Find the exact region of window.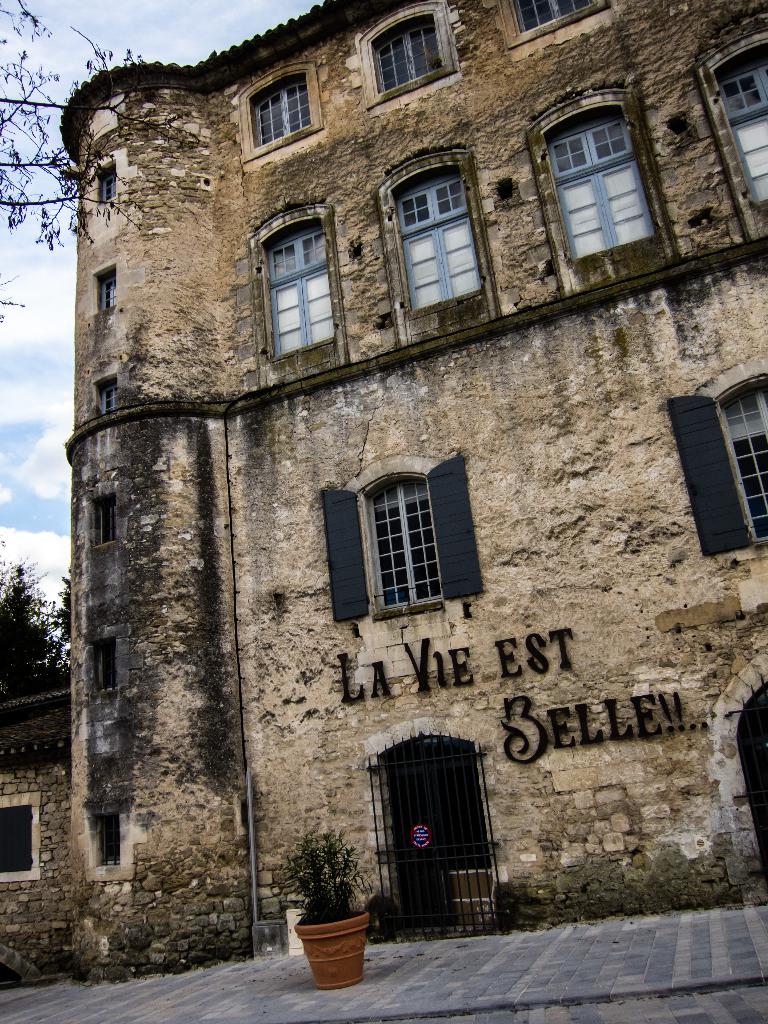
Exact region: {"x1": 374, "y1": 19, "x2": 441, "y2": 95}.
